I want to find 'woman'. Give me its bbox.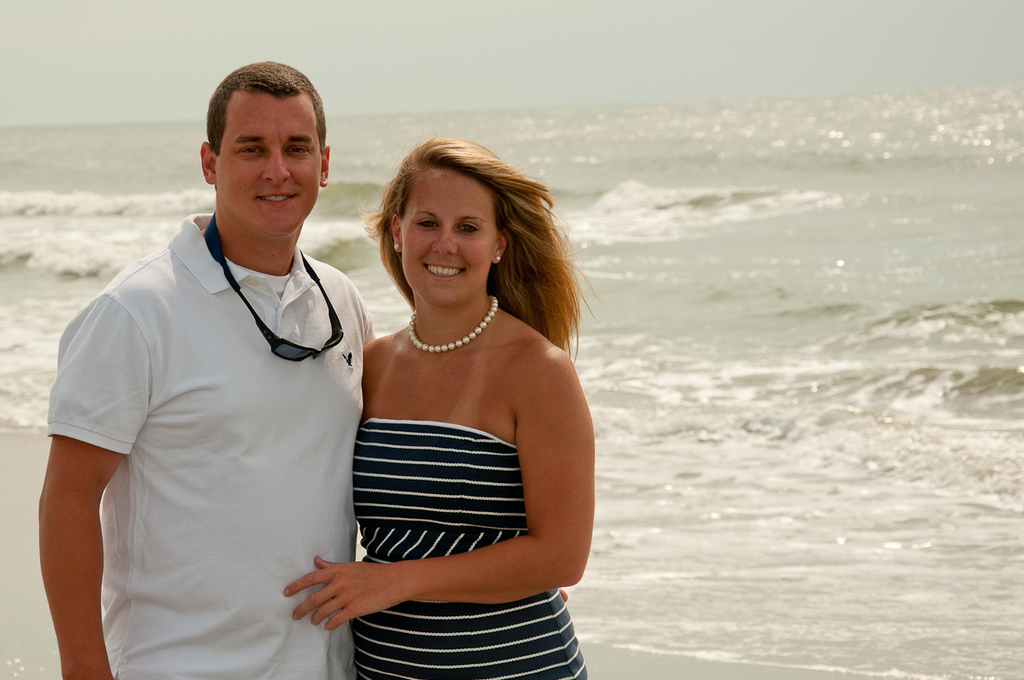
bbox(311, 119, 597, 676).
